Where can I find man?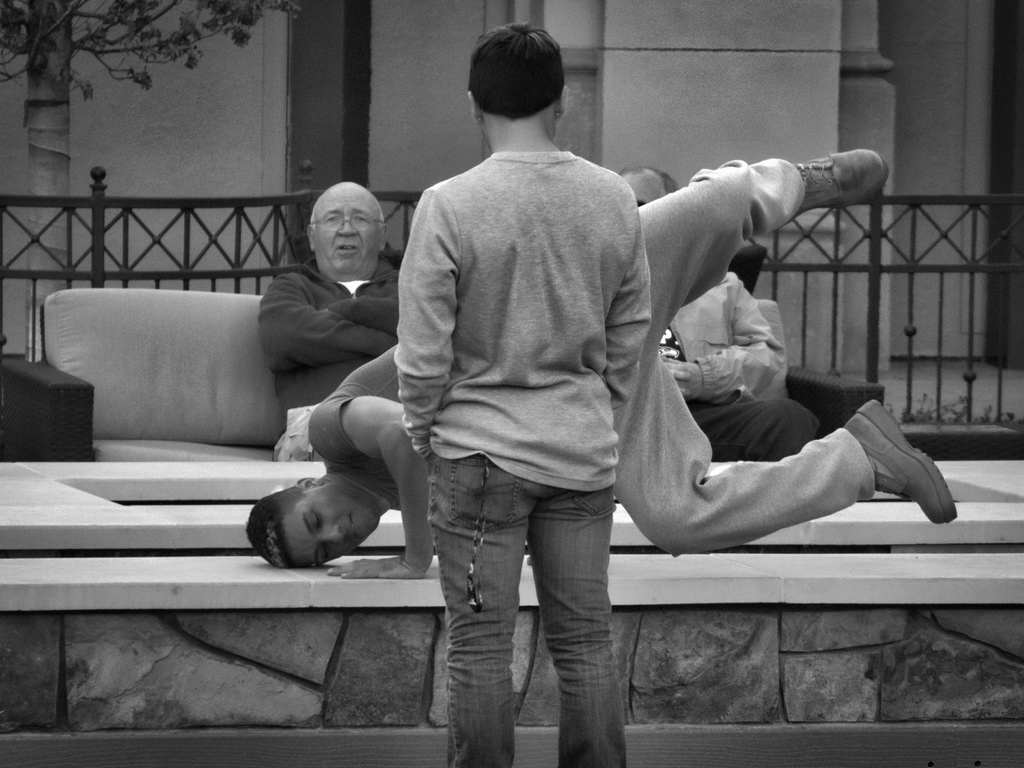
You can find it at pyautogui.locateOnScreen(619, 161, 816, 466).
